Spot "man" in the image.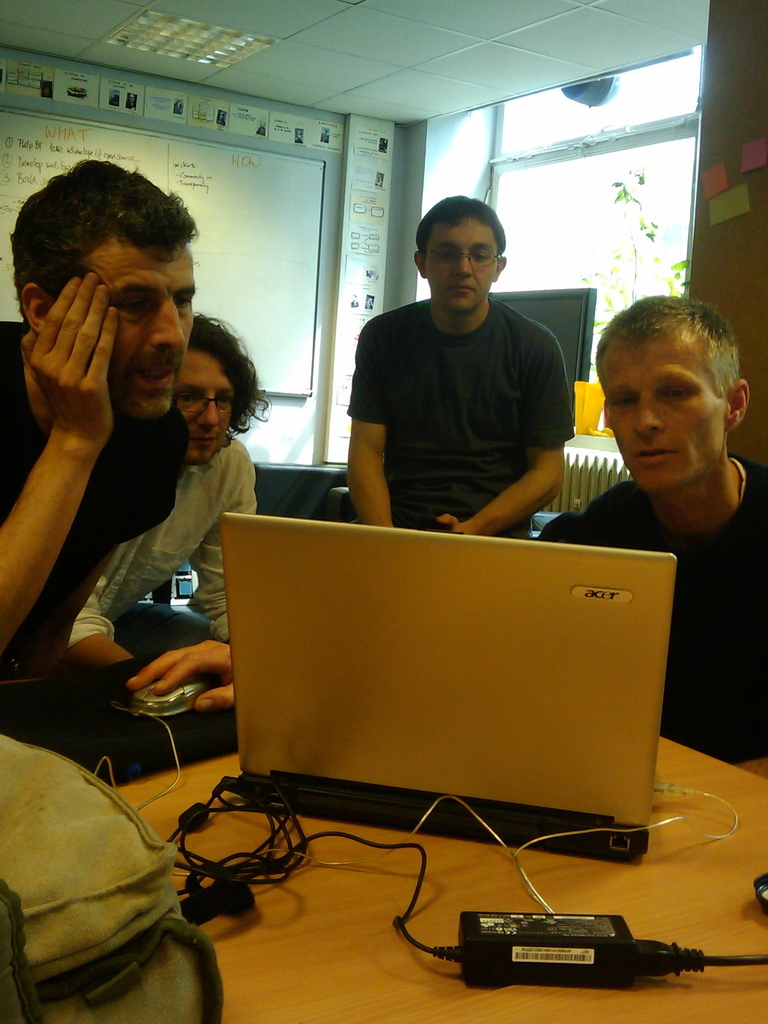
"man" found at {"left": 65, "top": 308, "right": 265, "bottom": 672}.
